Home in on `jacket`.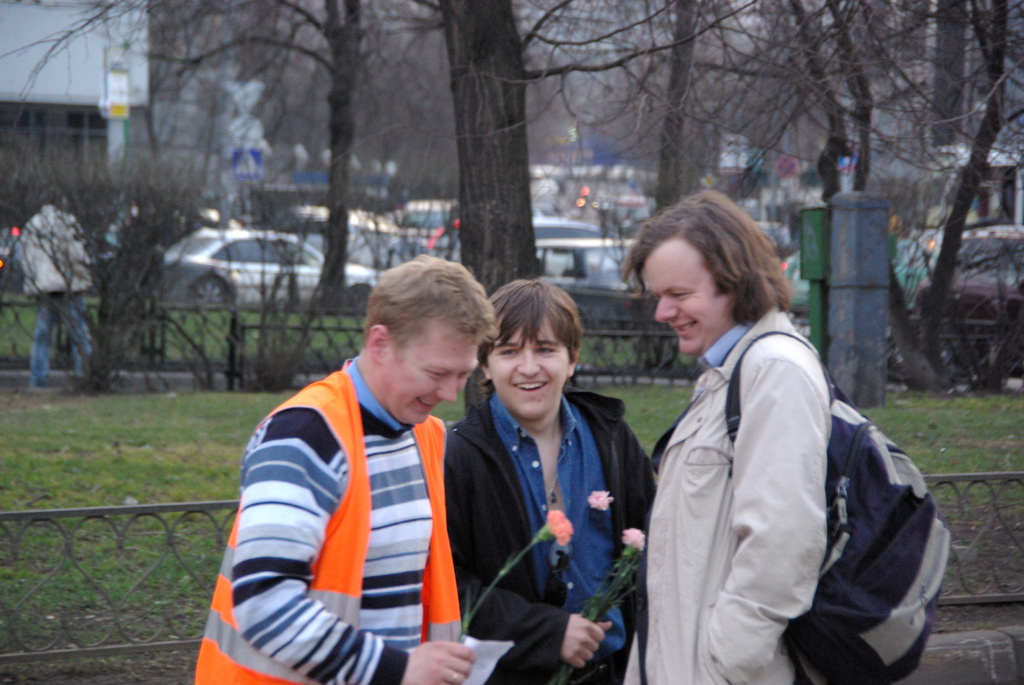
Homed in at 11:204:104:301.
